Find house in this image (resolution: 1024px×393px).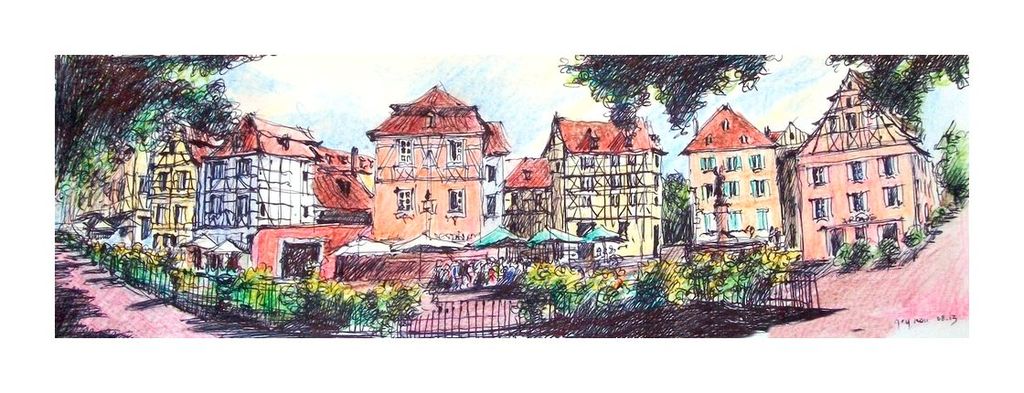
[190, 100, 365, 261].
